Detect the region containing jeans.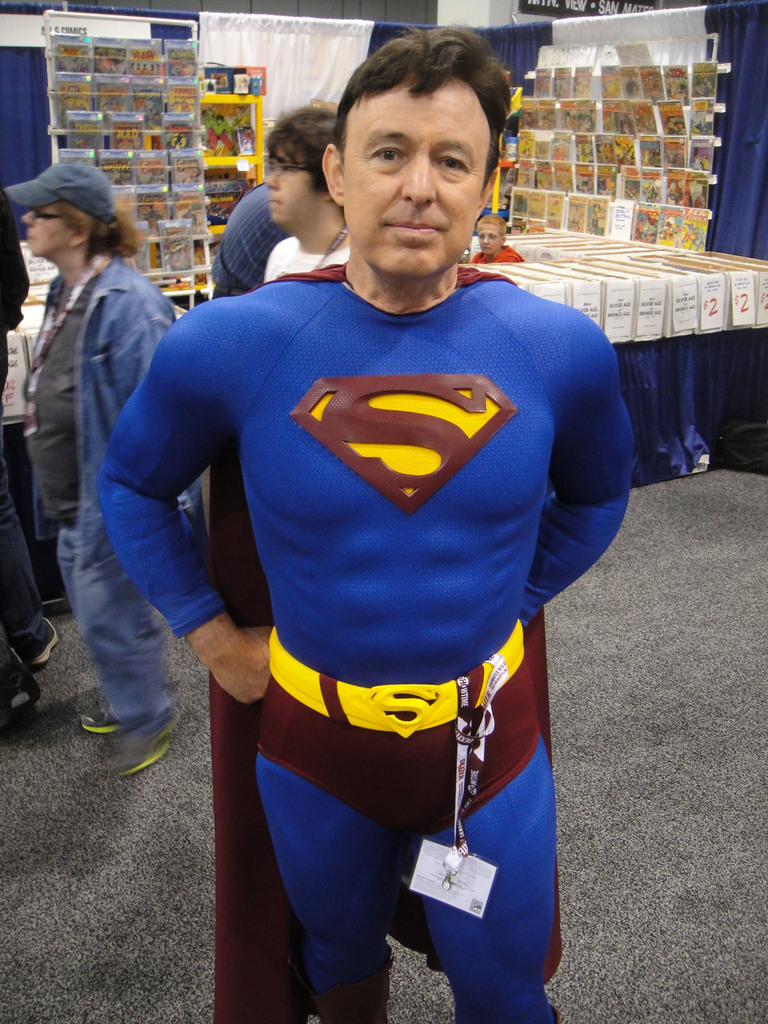
bbox=(0, 459, 54, 664).
